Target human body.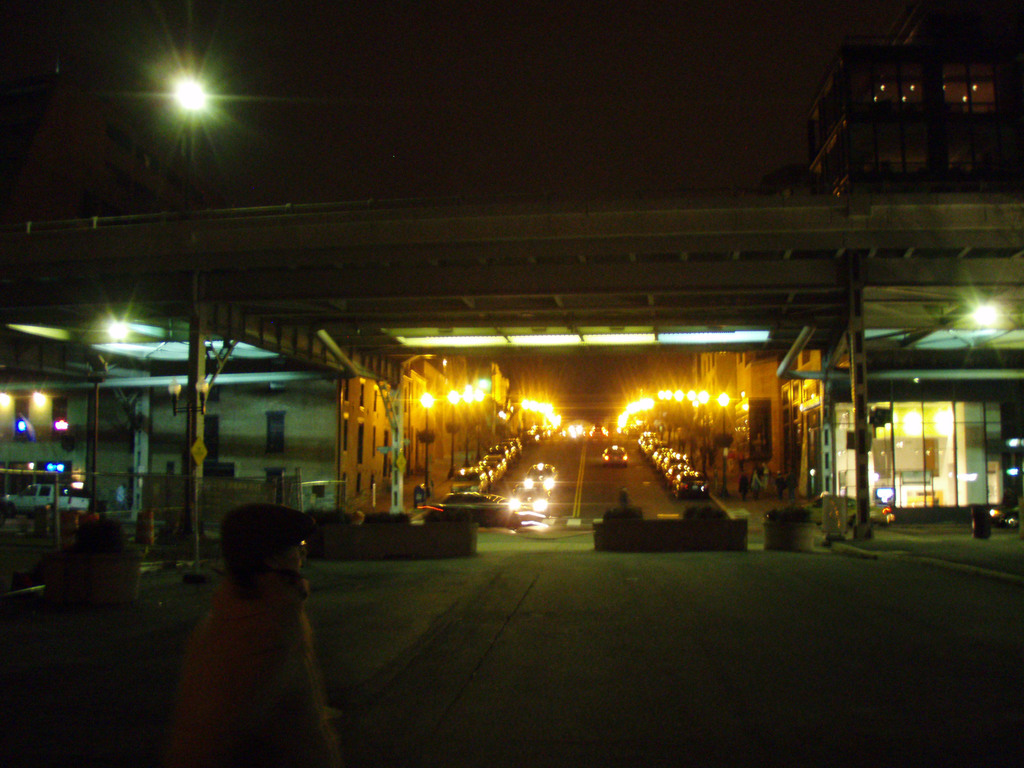
Target region: 148,502,359,758.
